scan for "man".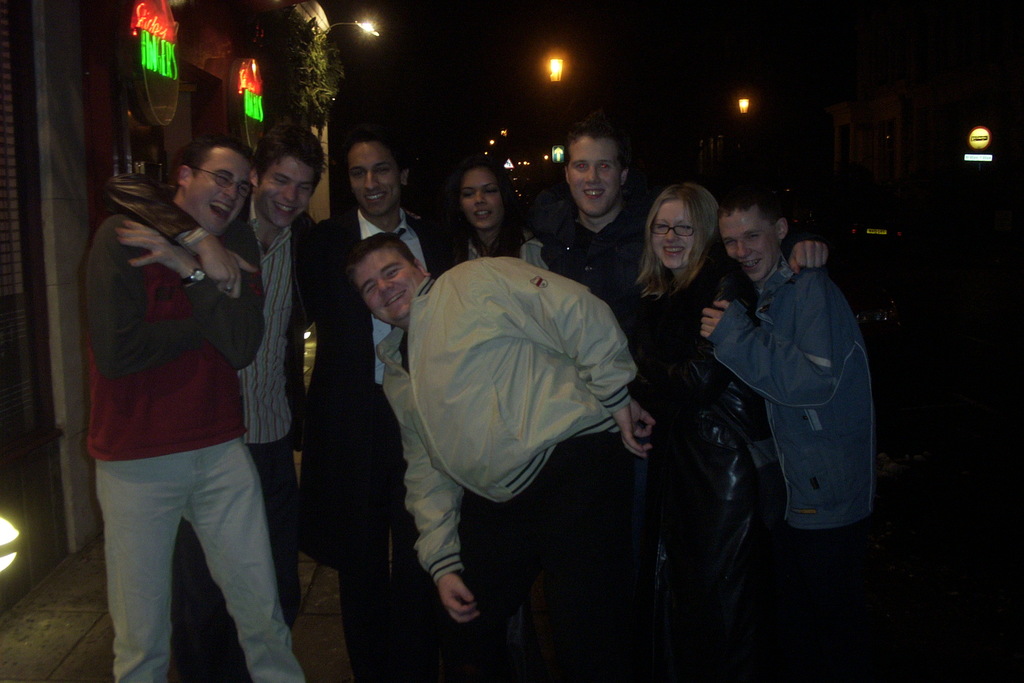
Scan result: x1=524, y1=127, x2=826, y2=661.
